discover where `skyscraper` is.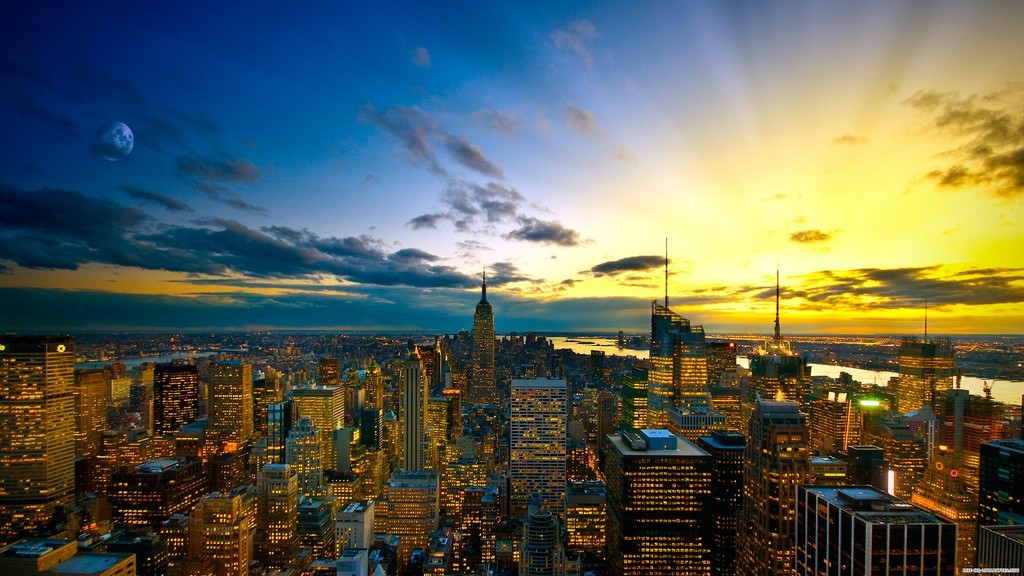
Discovered at [756,269,826,429].
